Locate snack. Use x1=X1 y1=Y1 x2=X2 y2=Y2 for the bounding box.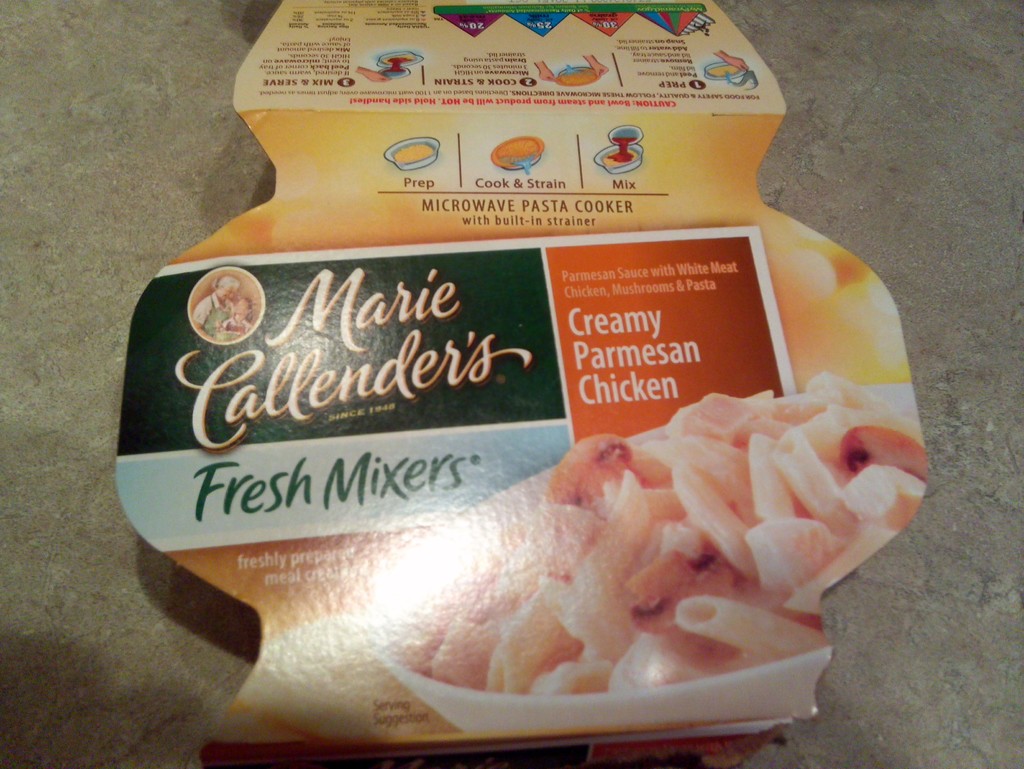
x1=220 y1=376 x2=896 y2=756.
